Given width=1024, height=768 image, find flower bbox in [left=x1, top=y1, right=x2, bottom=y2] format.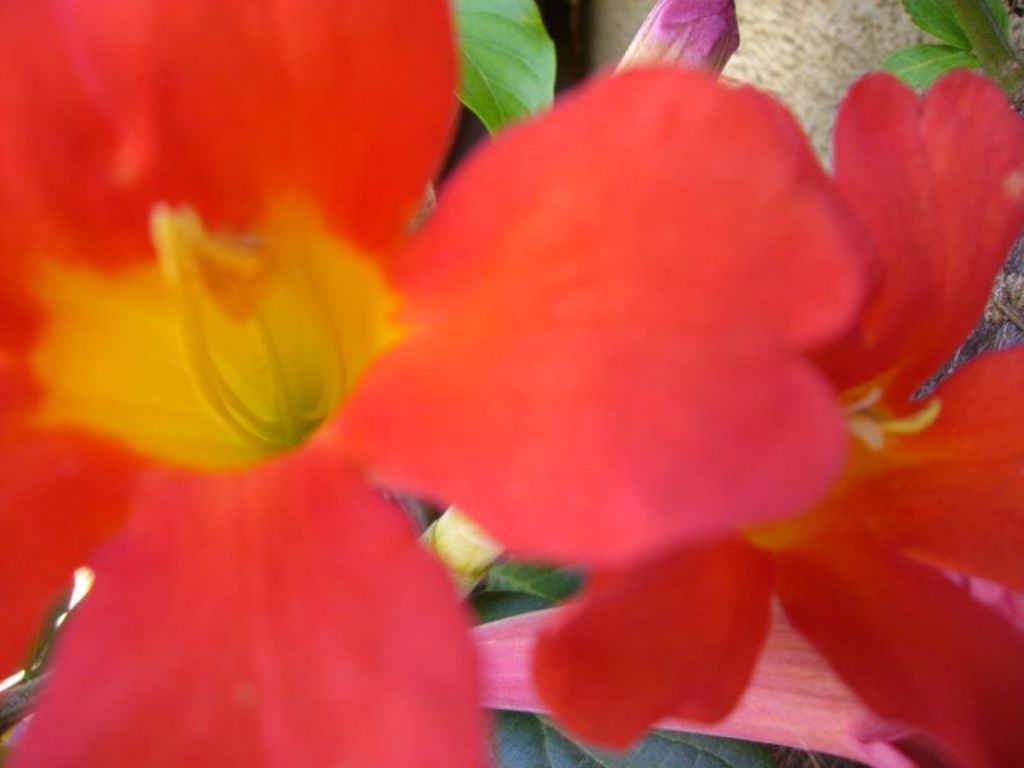
[left=611, top=0, right=740, bottom=81].
